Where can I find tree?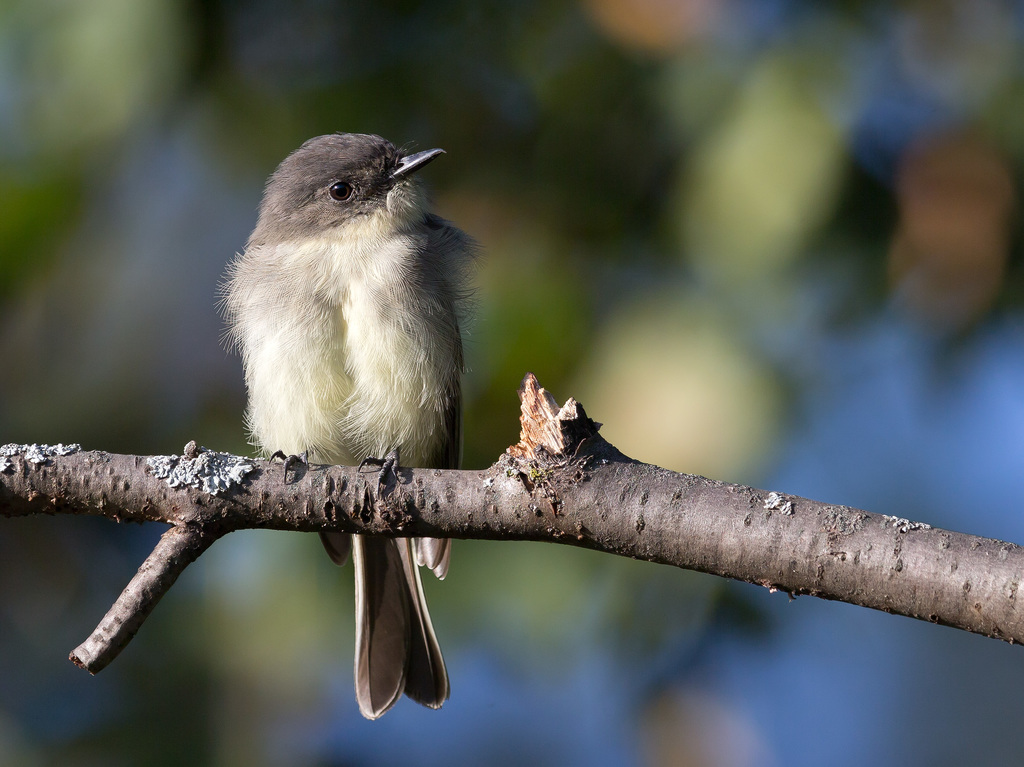
You can find it at (x1=0, y1=363, x2=1023, y2=670).
